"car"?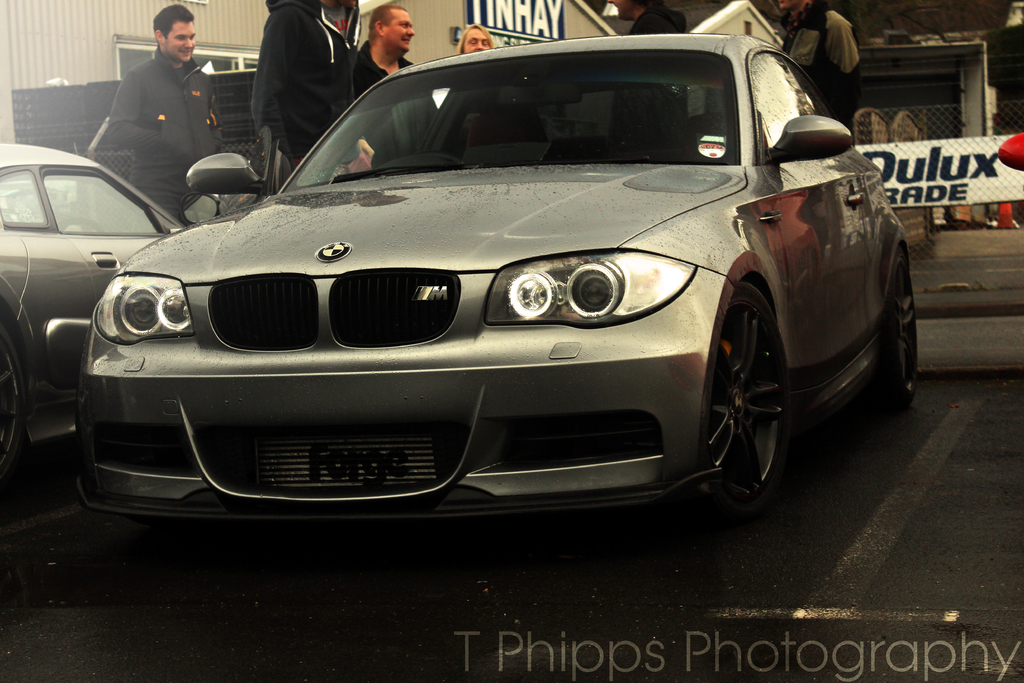
<box>56,47,929,541</box>
